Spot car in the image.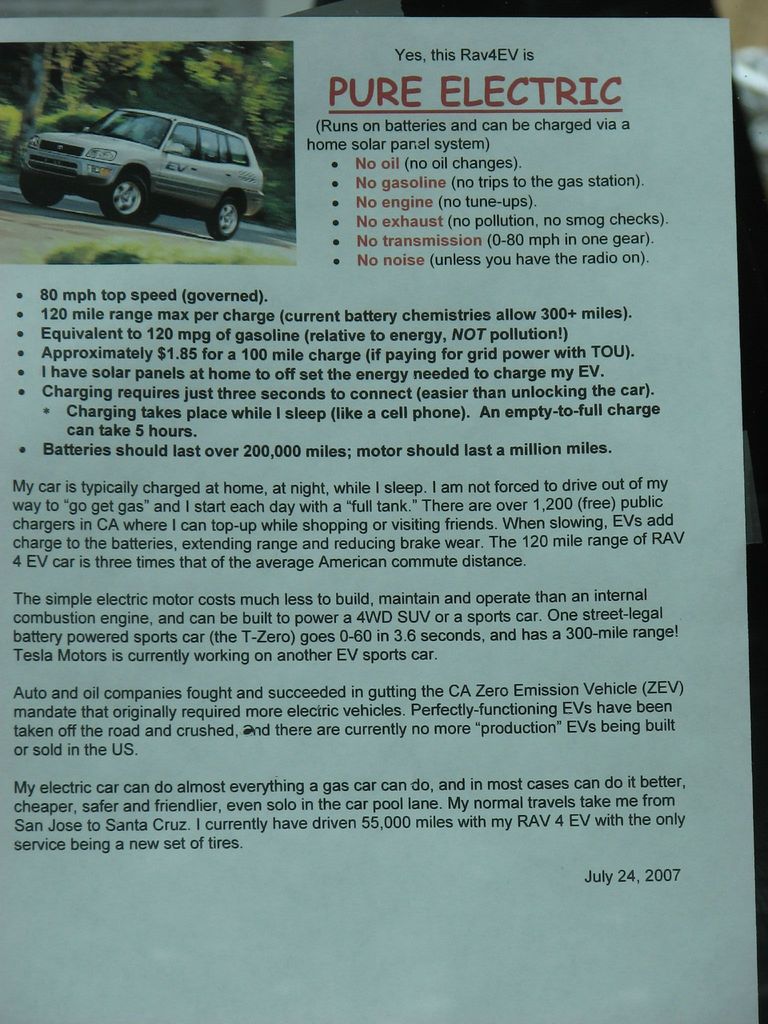
car found at 28,89,269,221.
